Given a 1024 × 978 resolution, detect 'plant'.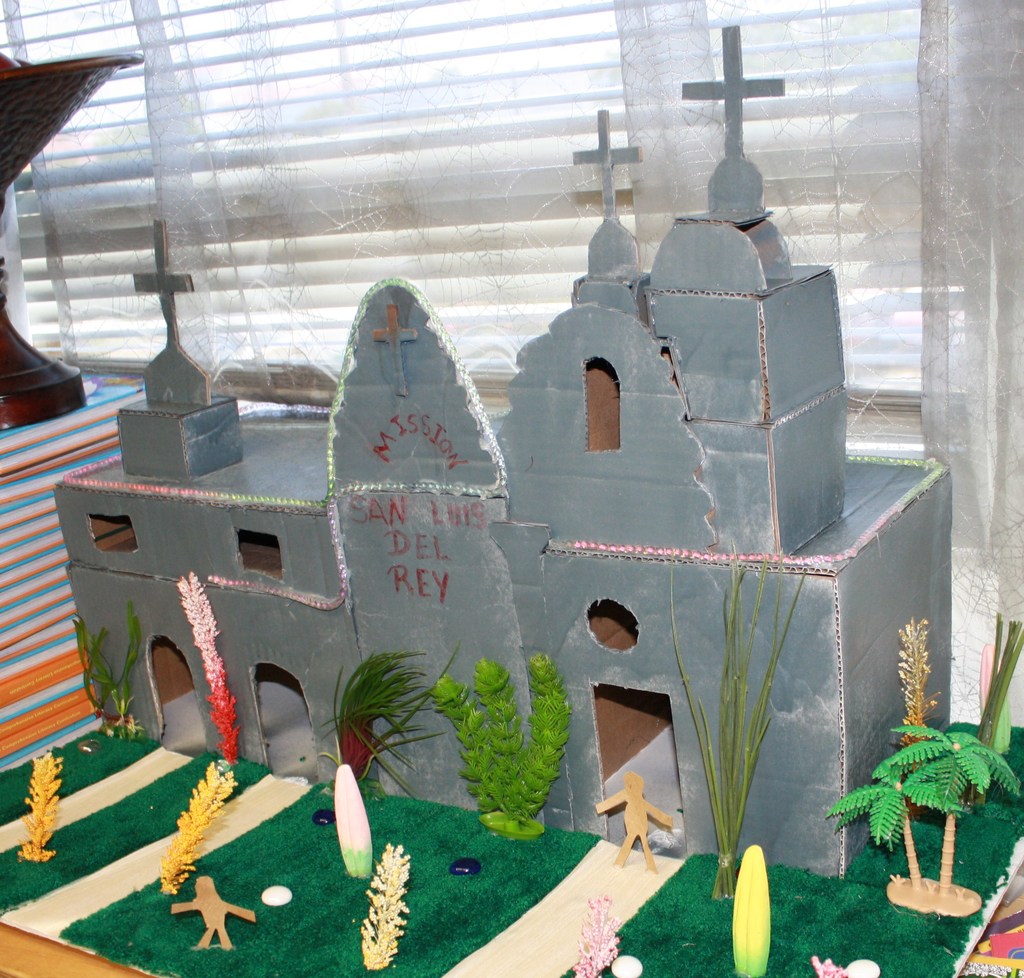
bbox=(730, 844, 770, 974).
